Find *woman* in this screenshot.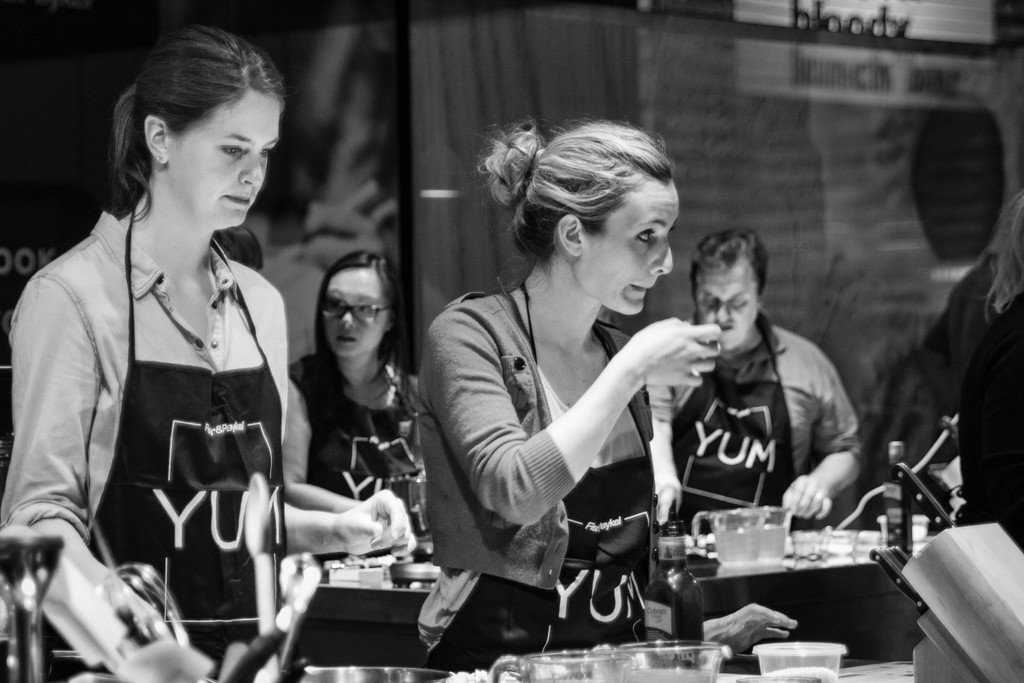
The bounding box for *woman* is 290/252/430/561.
